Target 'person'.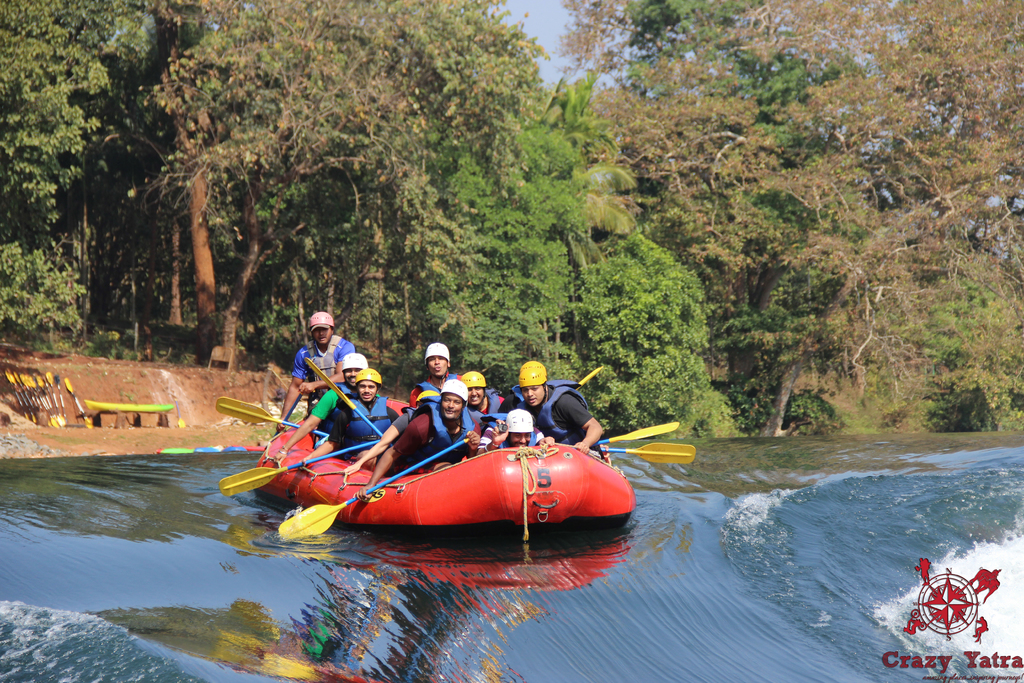
Target region: bbox=(355, 381, 486, 501).
